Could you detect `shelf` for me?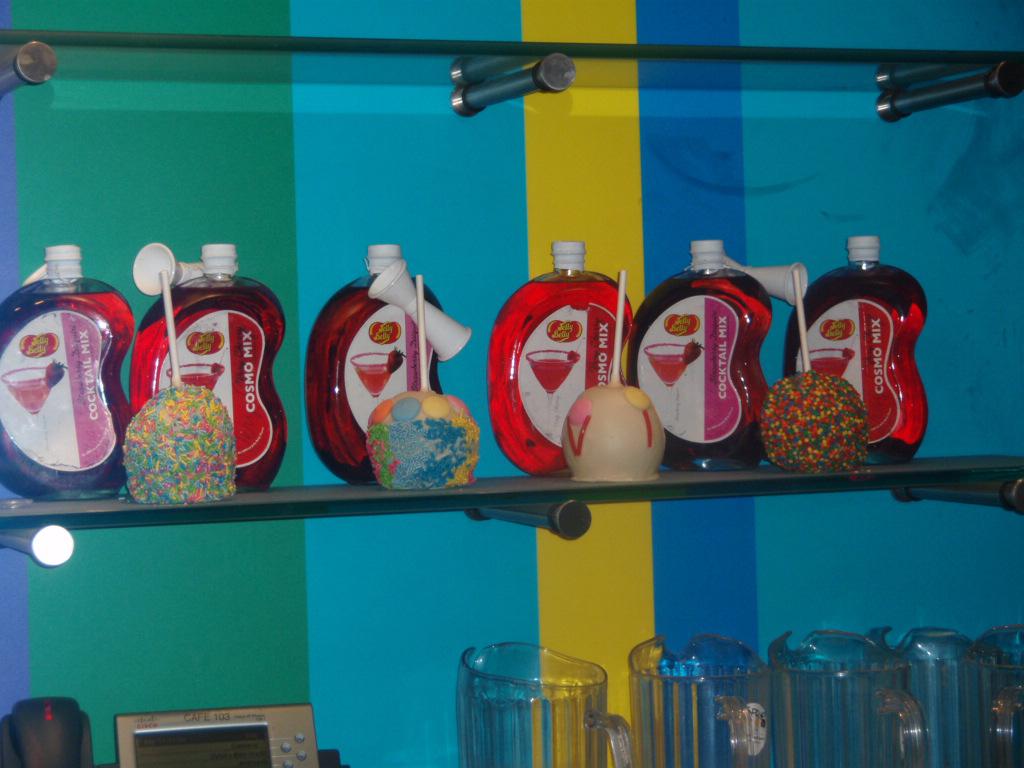
Detection result: <region>0, 458, 1023, 767</region>.
